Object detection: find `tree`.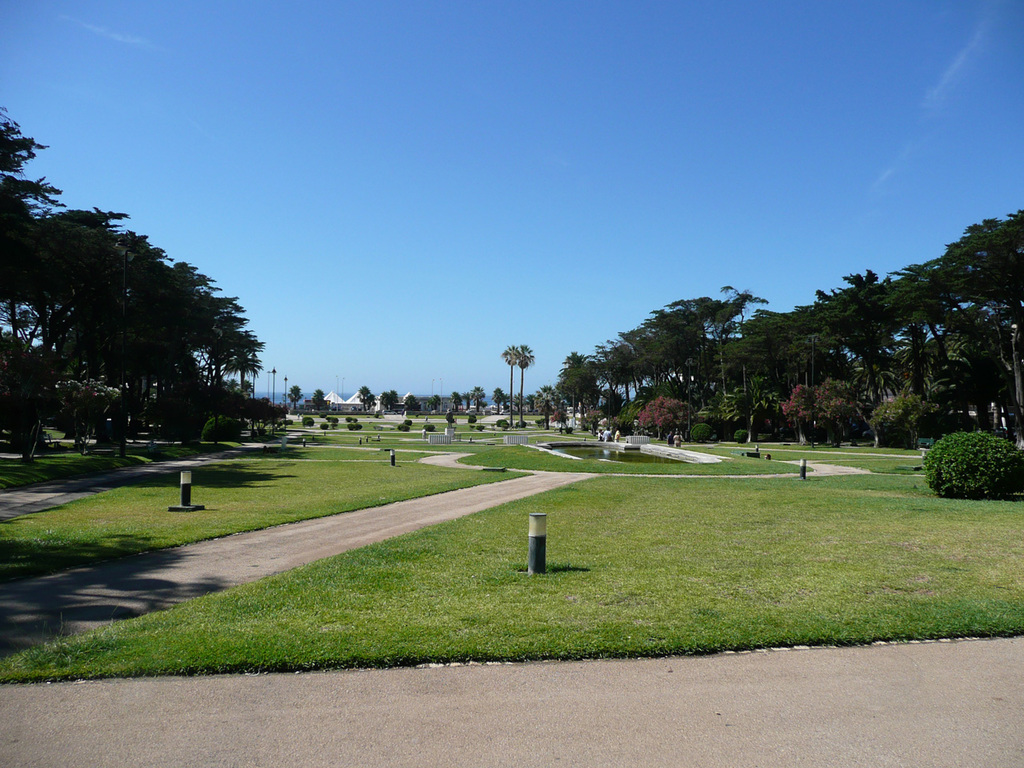
x1=402 y1=396 x2=422 y2=412.
